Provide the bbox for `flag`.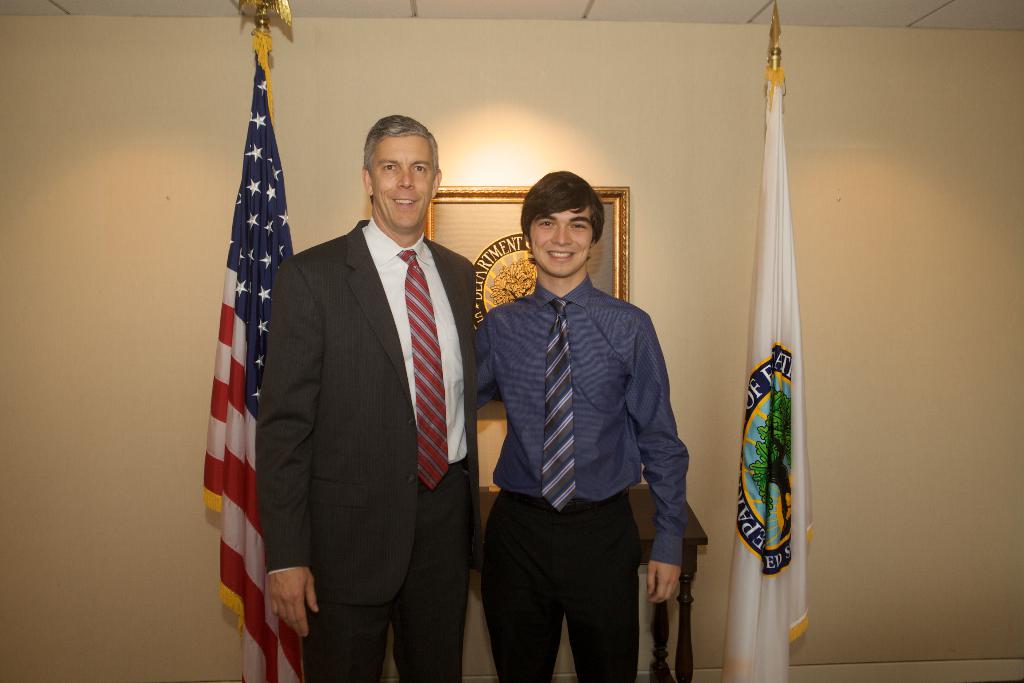
crop(722, 69, 815, 682).
